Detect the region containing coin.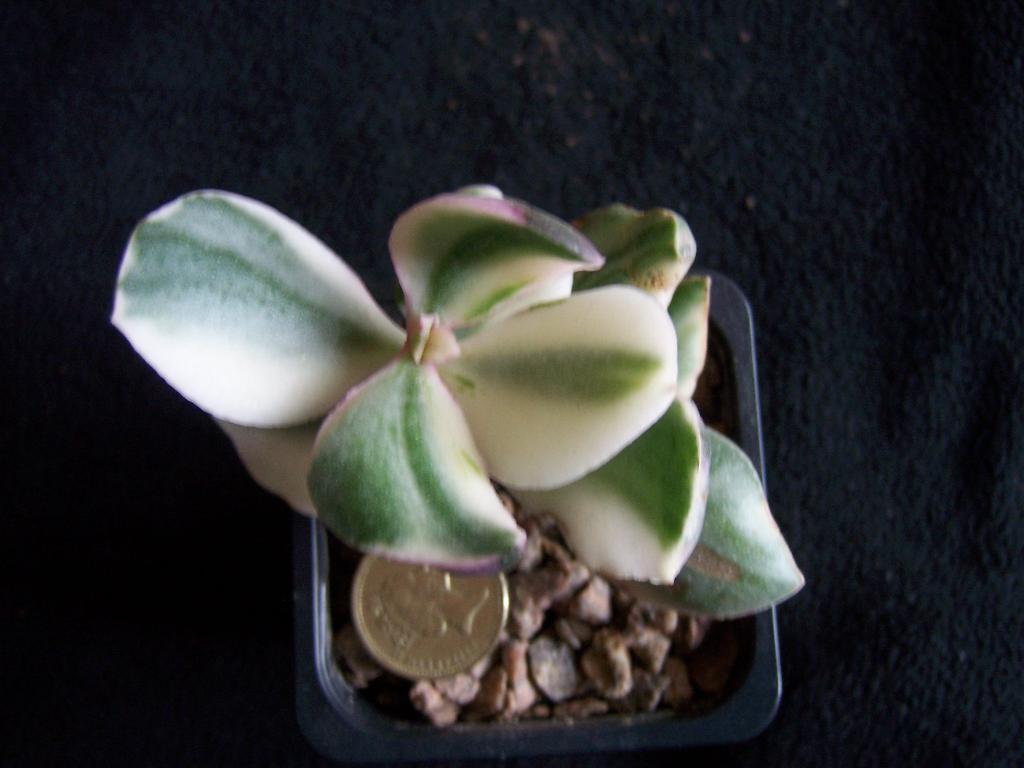
(left=350, top=550, right=510, bottom=680).
